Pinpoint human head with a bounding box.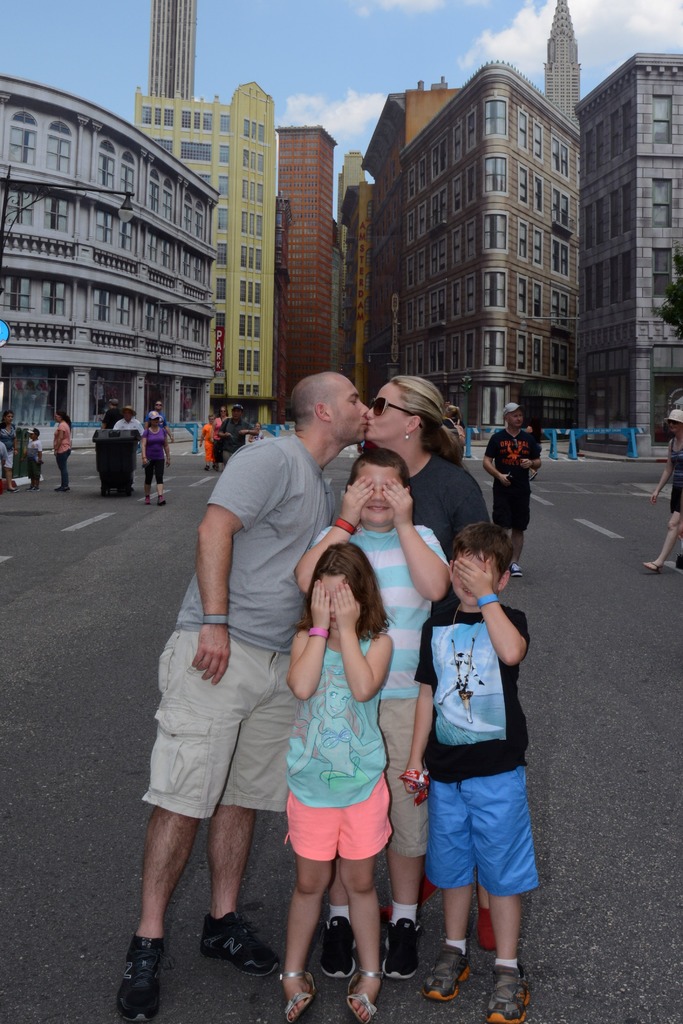
<bbox>145, 412, 164, 435</bbox>.
